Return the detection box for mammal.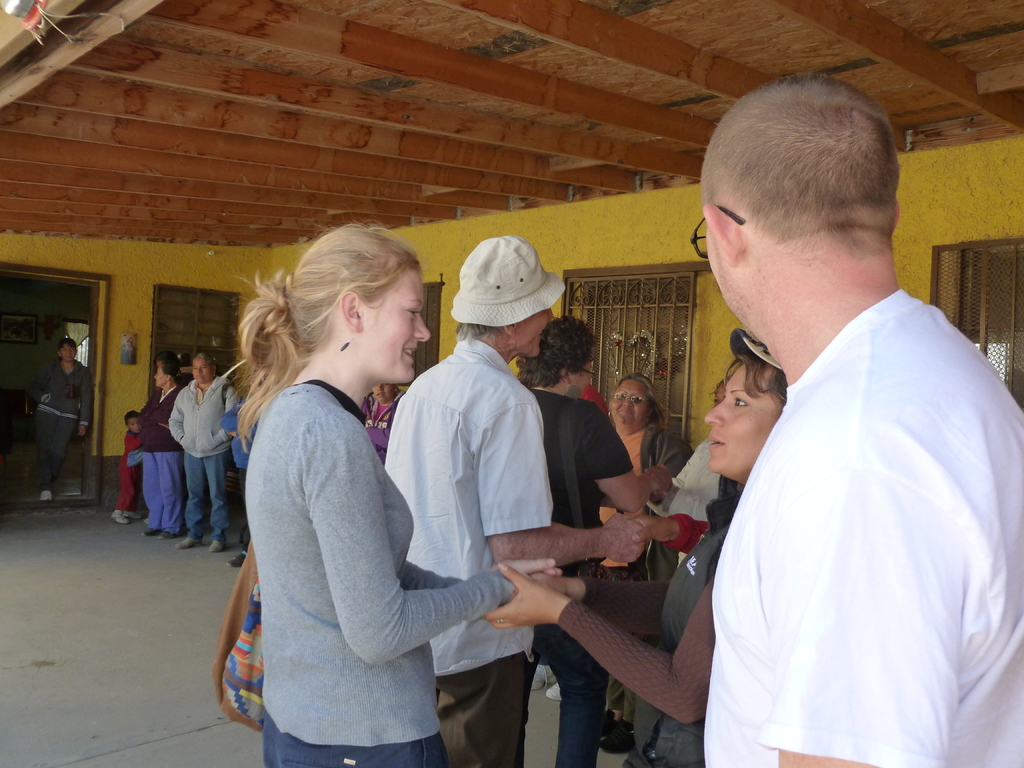
box=[222, 368, 263, 570].
